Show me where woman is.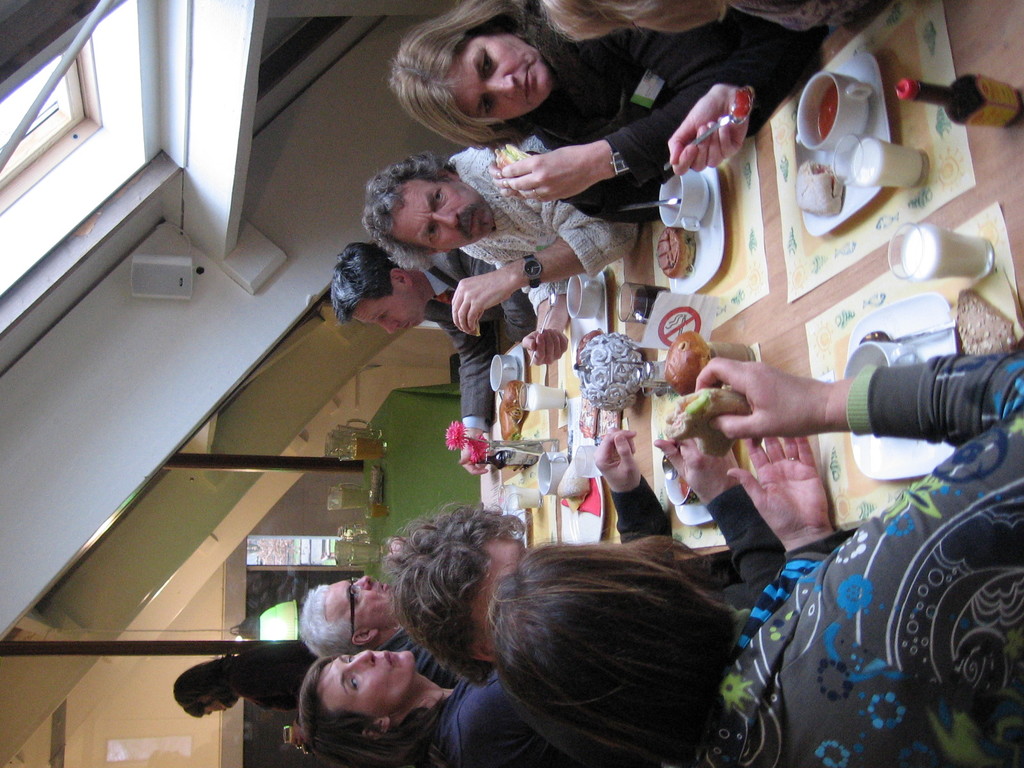
woman is at select_region(535, 0, 886, 37).
